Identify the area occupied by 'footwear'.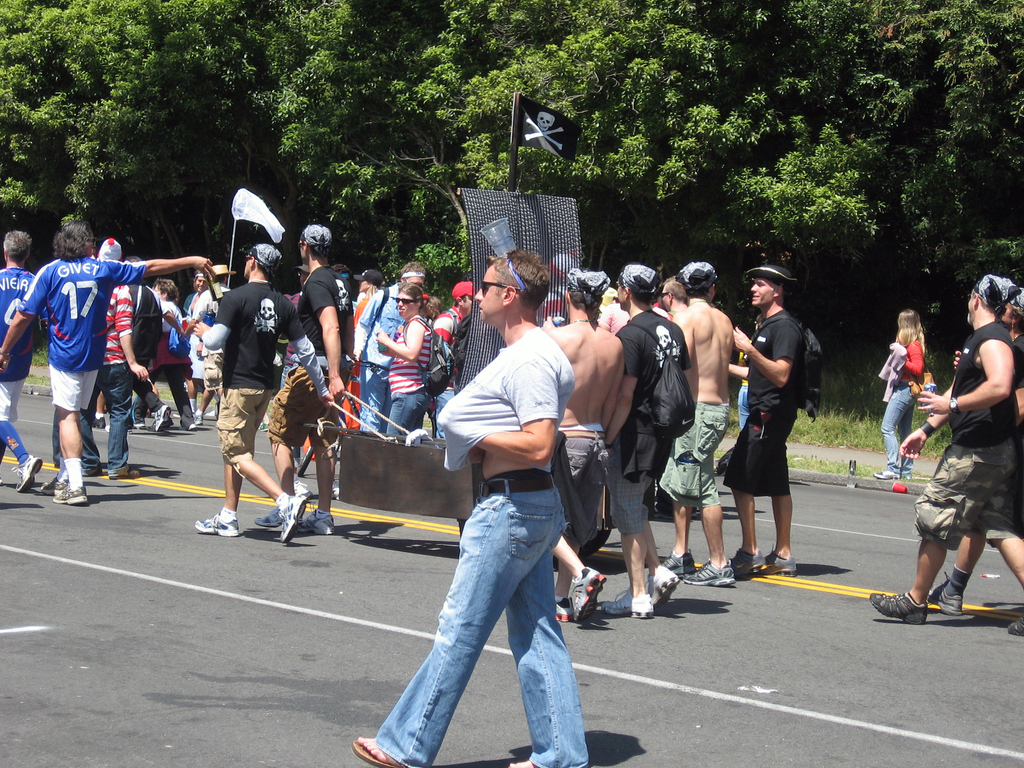
Area: [901, 472, 914, 481].
